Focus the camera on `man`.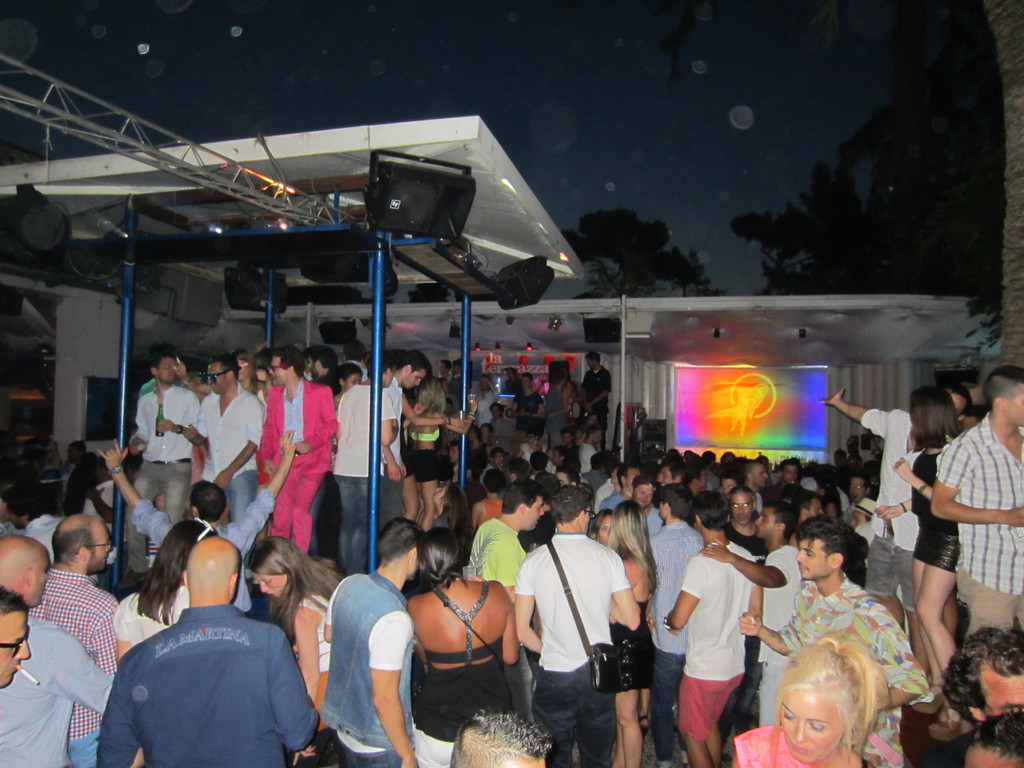
Focus region: BBox(664, 513, 785, 763).
